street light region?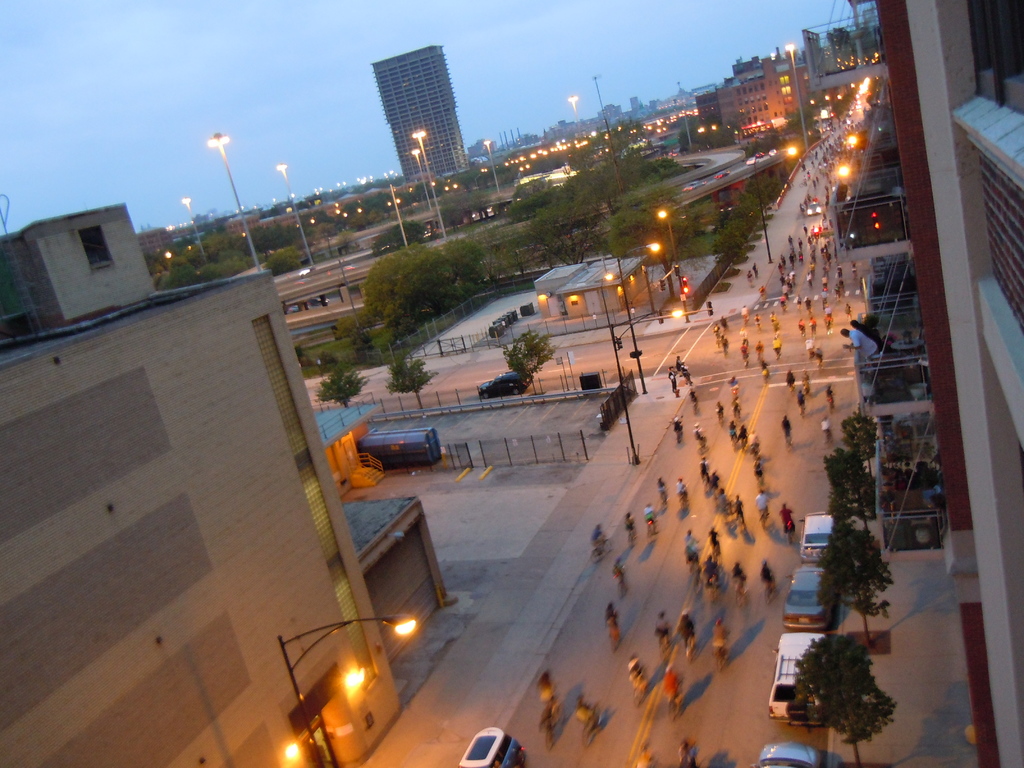
(x1=780, y1=43, x2=805, y2=151)
